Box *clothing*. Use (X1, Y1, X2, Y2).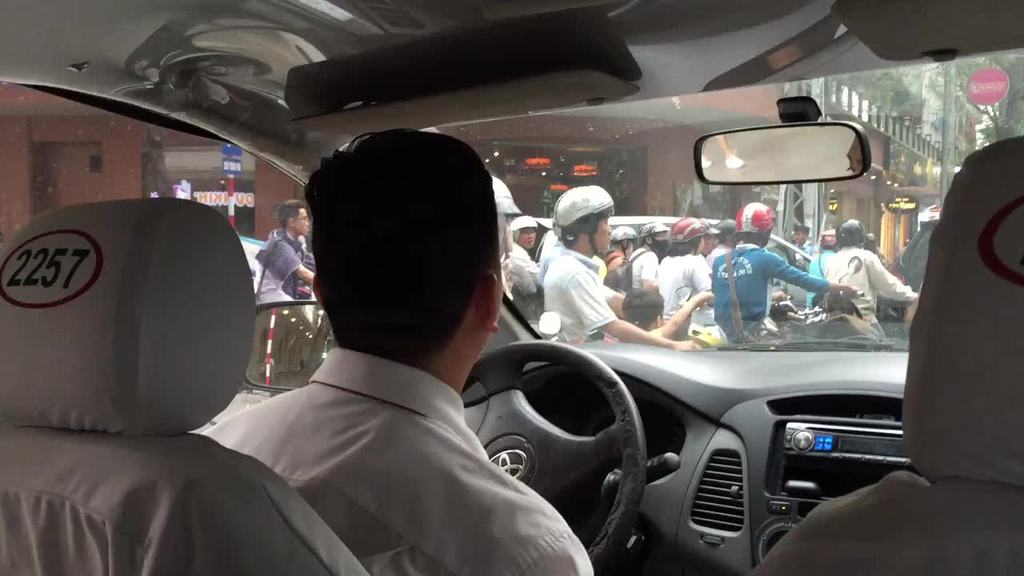
(702, 243, 734, 270).
